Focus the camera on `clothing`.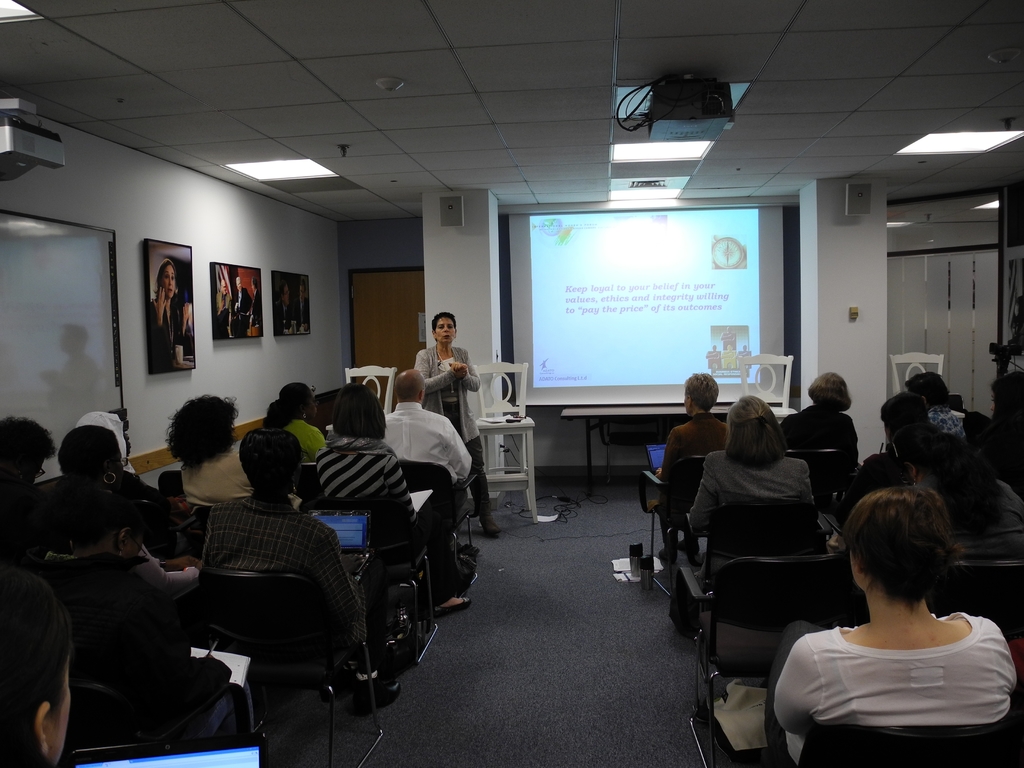
Focus region: [x1=412, y1=346, x2=508, y2=518].
